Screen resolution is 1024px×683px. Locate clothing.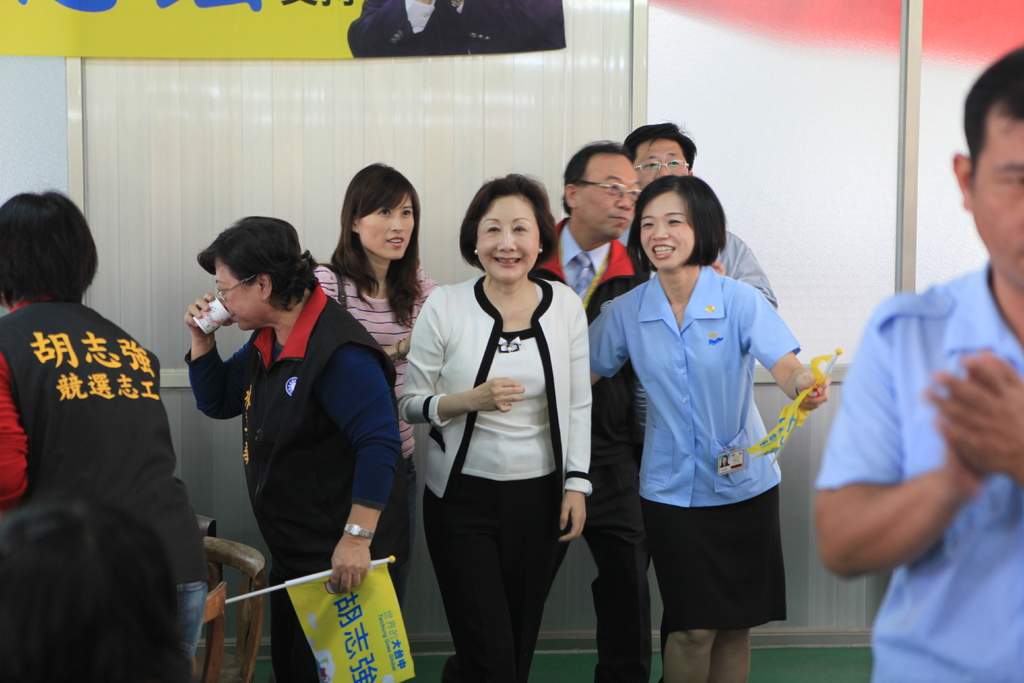
(588, 261, 795, 636).
